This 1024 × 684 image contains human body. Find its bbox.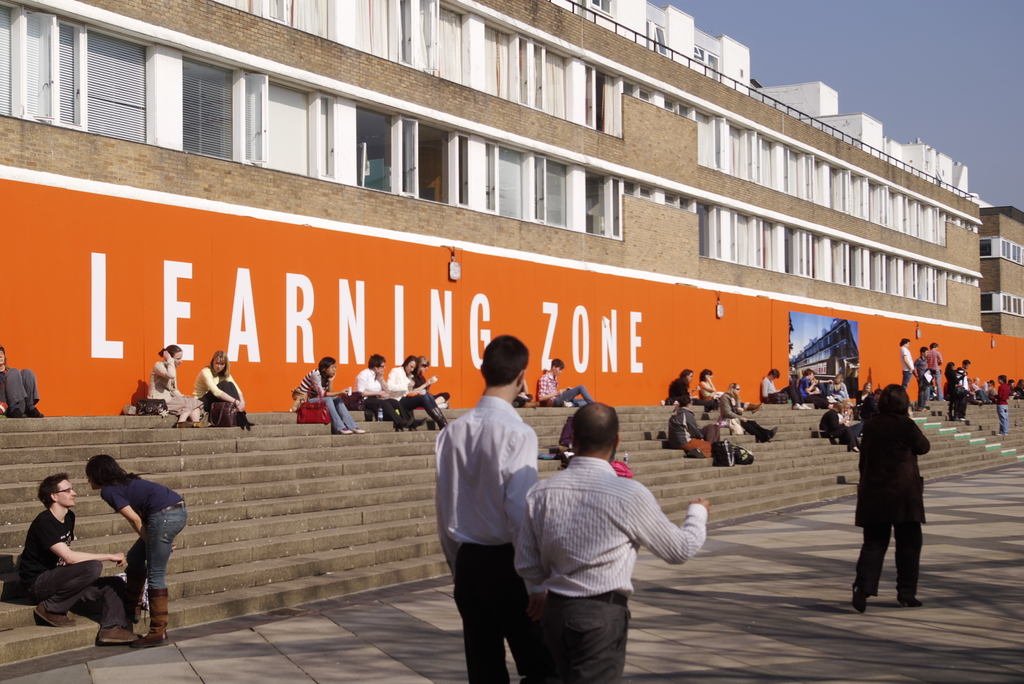
{"x1": 797, "y1": 377, "x2": 835, "y2": 408}.
